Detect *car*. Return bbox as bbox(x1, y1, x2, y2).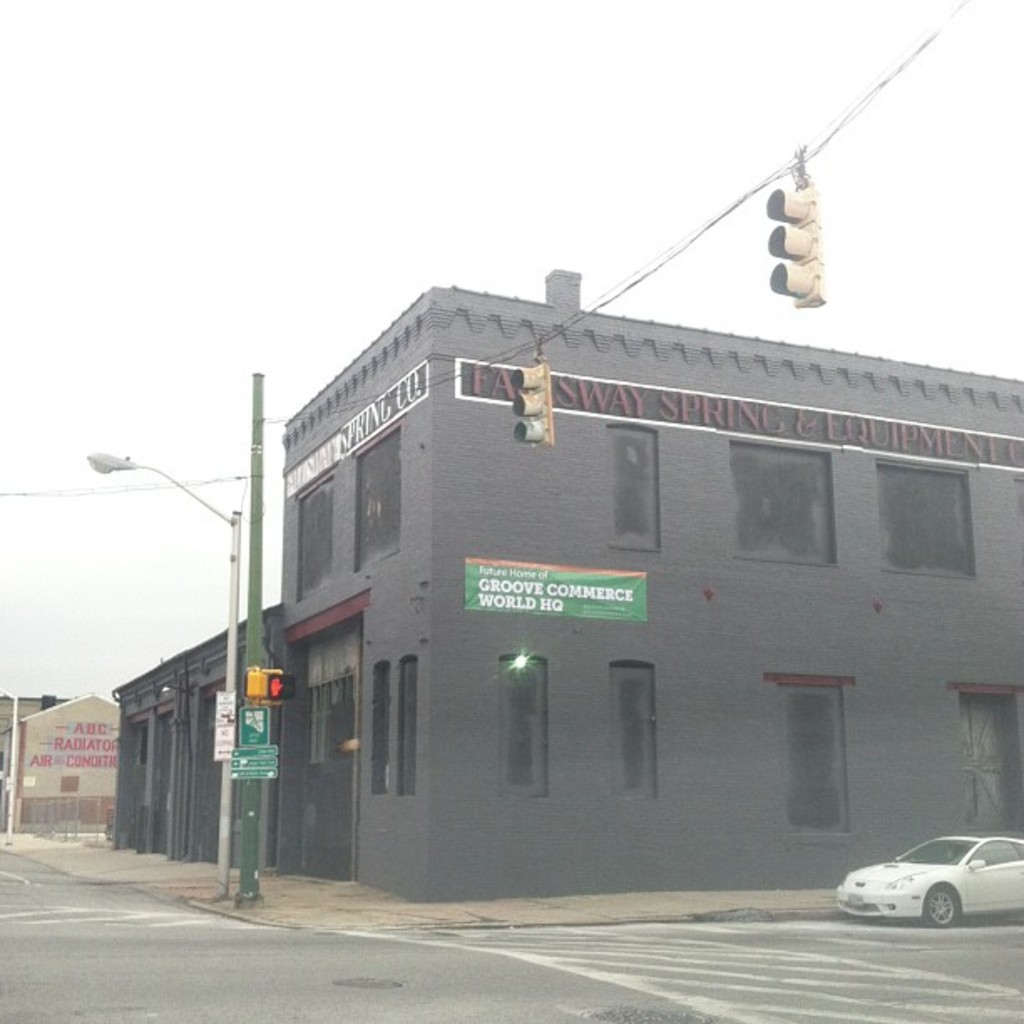
bbox(823, 837, 1021, 950).
